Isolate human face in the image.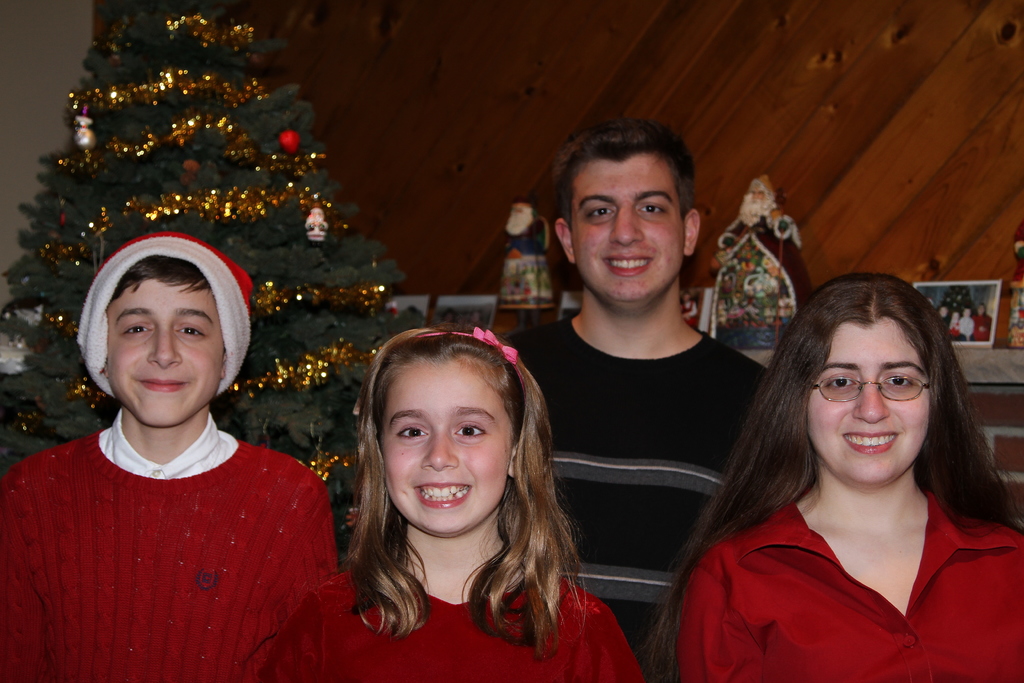
Isolated region: <region>383, 358, 513, 537</region>.
